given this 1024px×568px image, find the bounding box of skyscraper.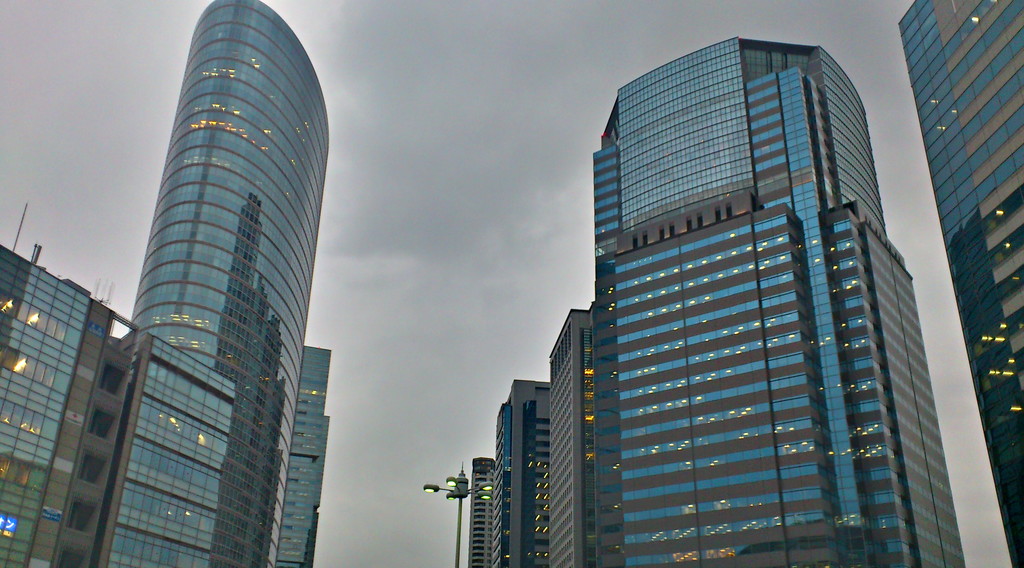
[left=84, top=0, right=346, bottom=567].
